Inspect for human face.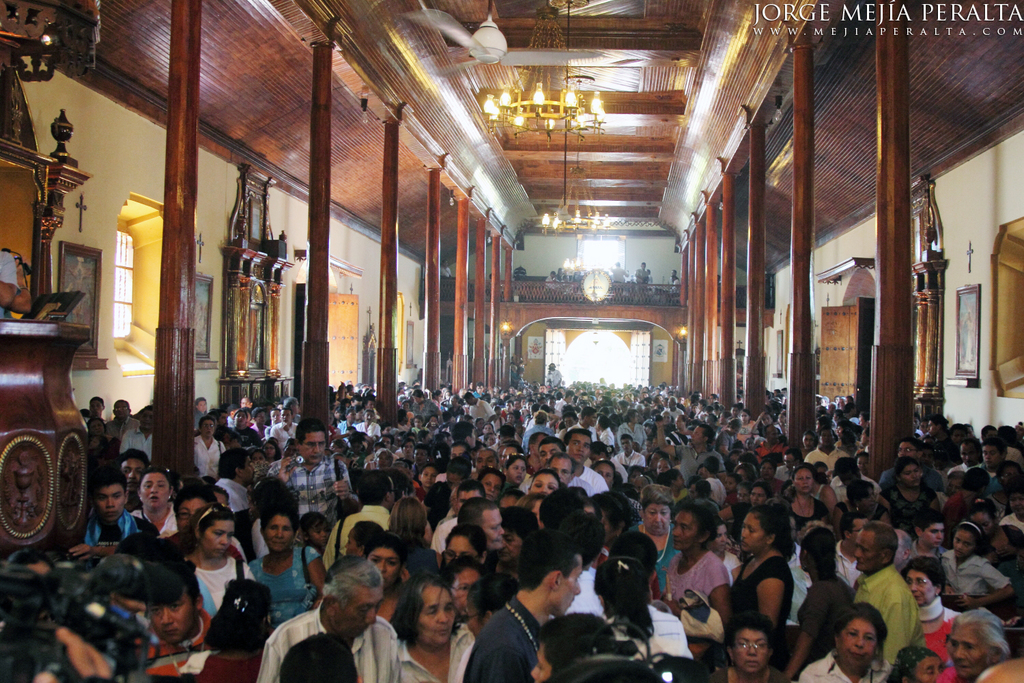
Inspection: Rect(644, 502, 672, 535).
